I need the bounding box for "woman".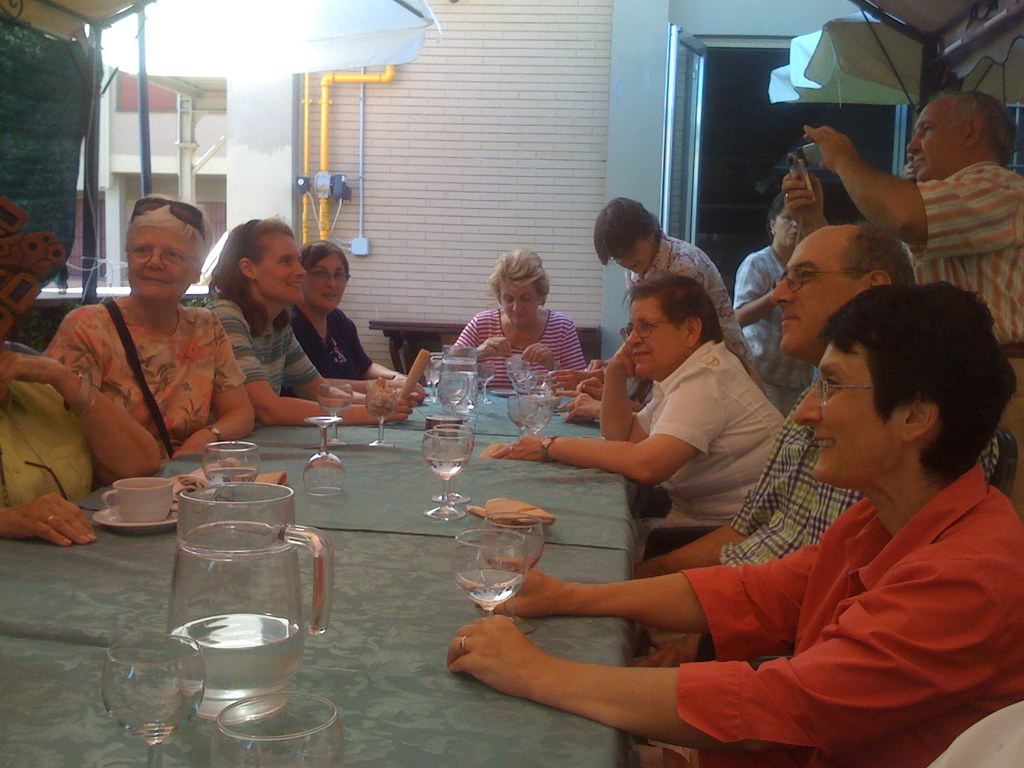
Here it is: crop(447, 246, 586, 388).
